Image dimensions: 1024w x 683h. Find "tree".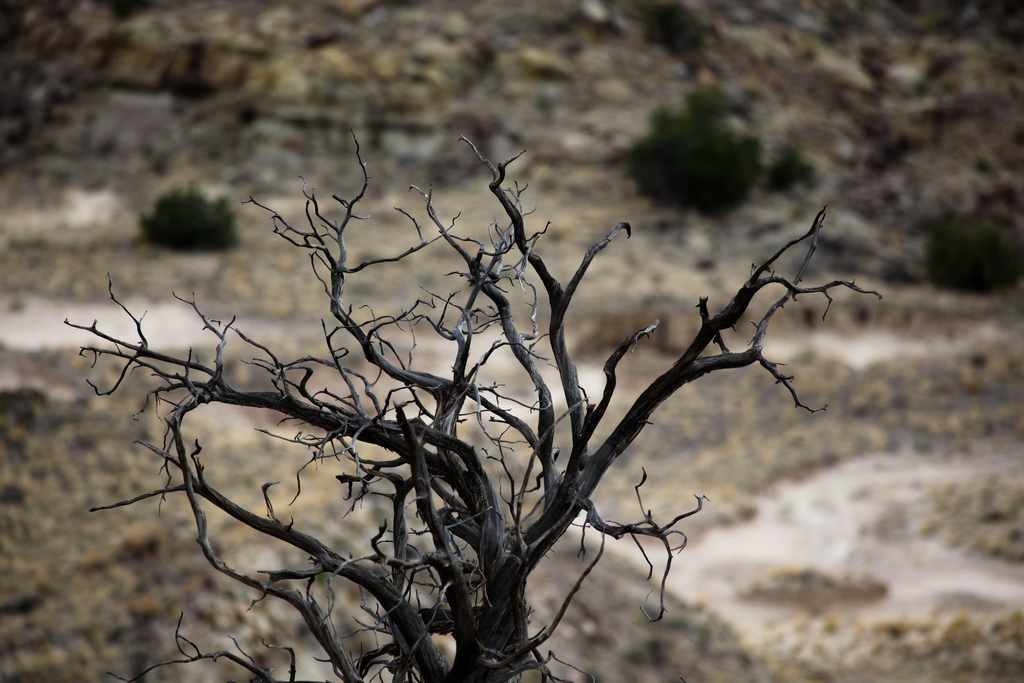
crop(8, 88, 915, 636).
